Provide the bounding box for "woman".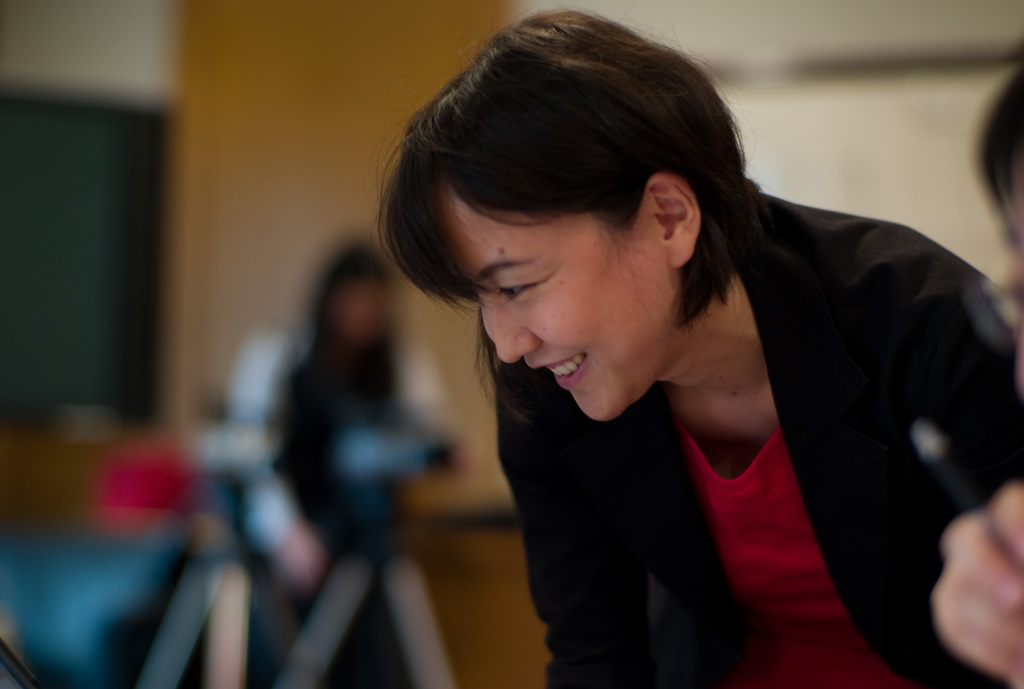
(left=367, top=14, right=1023, bottom=688).
